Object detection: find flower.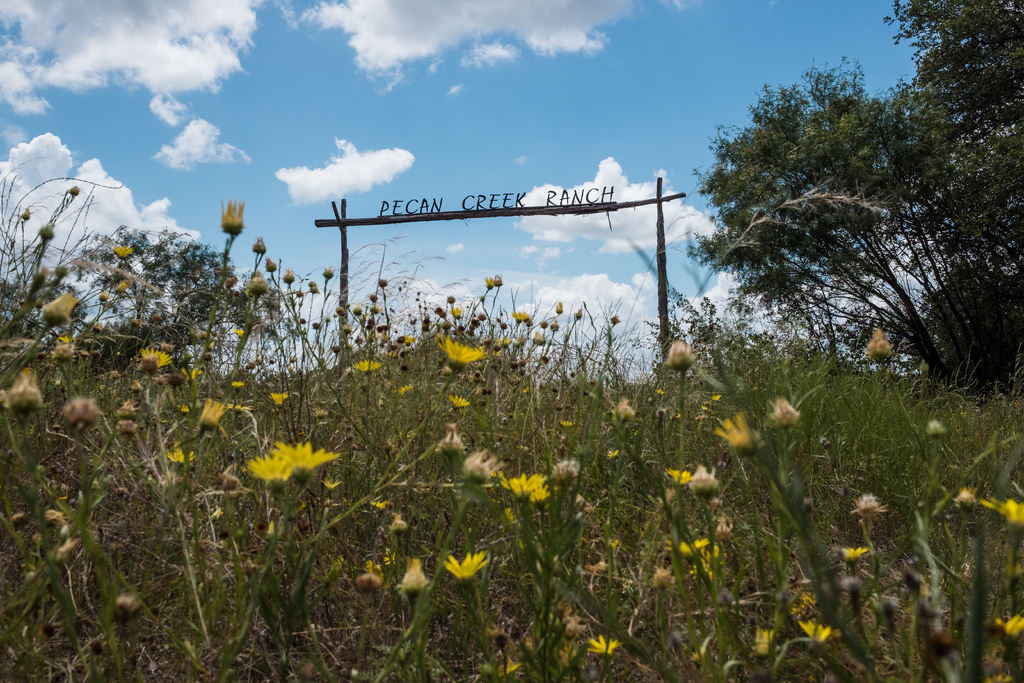
[x1=979, y1=495, x2=1023, y2=541].
